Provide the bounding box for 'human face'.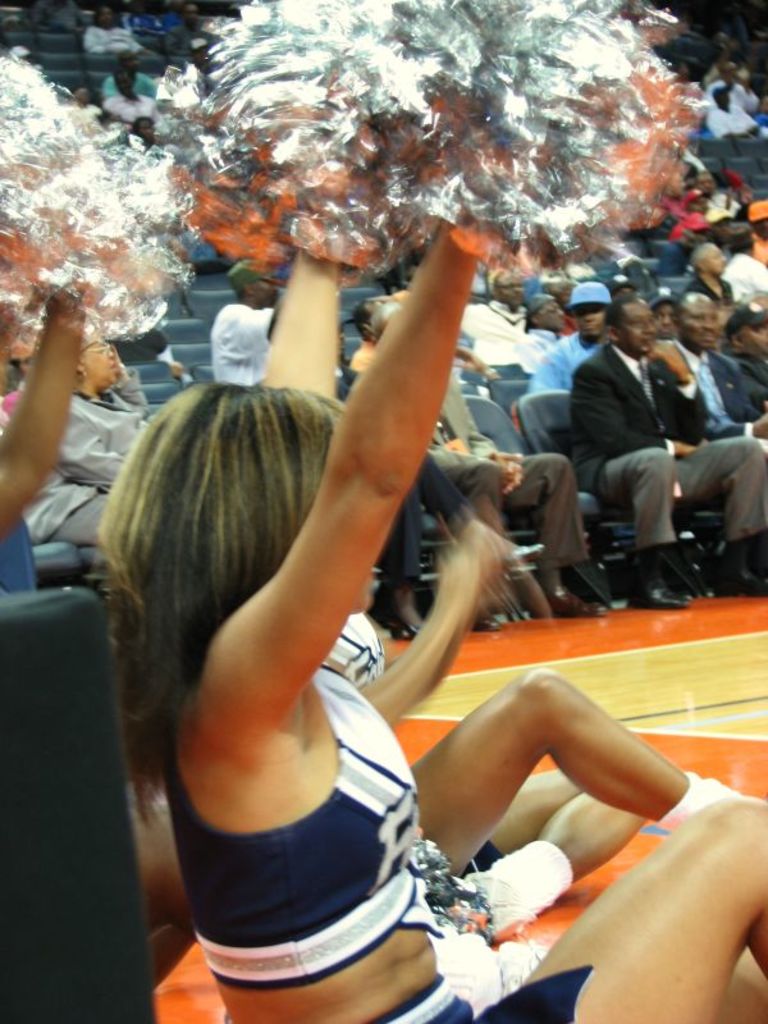
687,297,717,358.
